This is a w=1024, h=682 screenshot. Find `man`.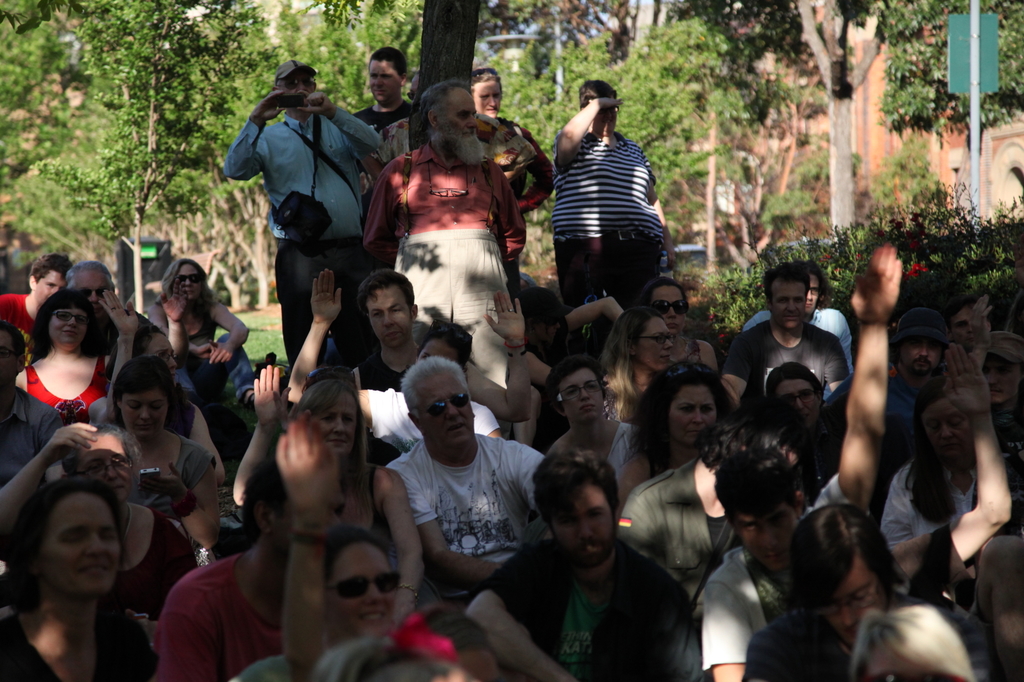
Bounding box: <region>386, 349, 554, 612</region>.
